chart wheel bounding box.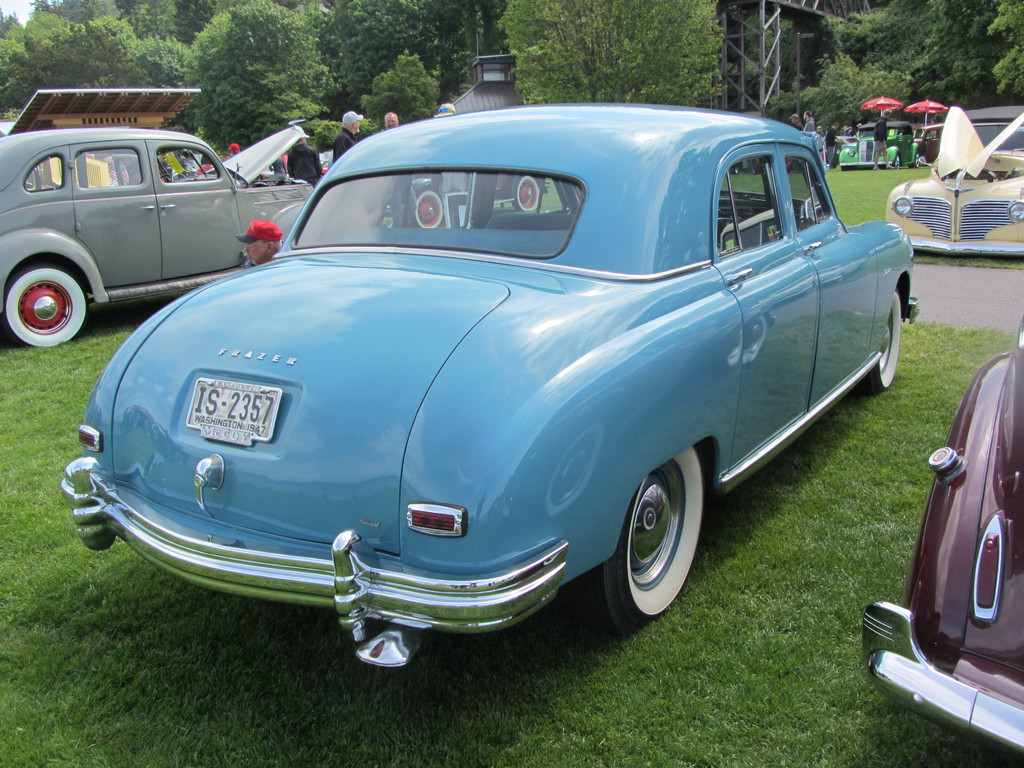
Charted: [856,289,902,395].
